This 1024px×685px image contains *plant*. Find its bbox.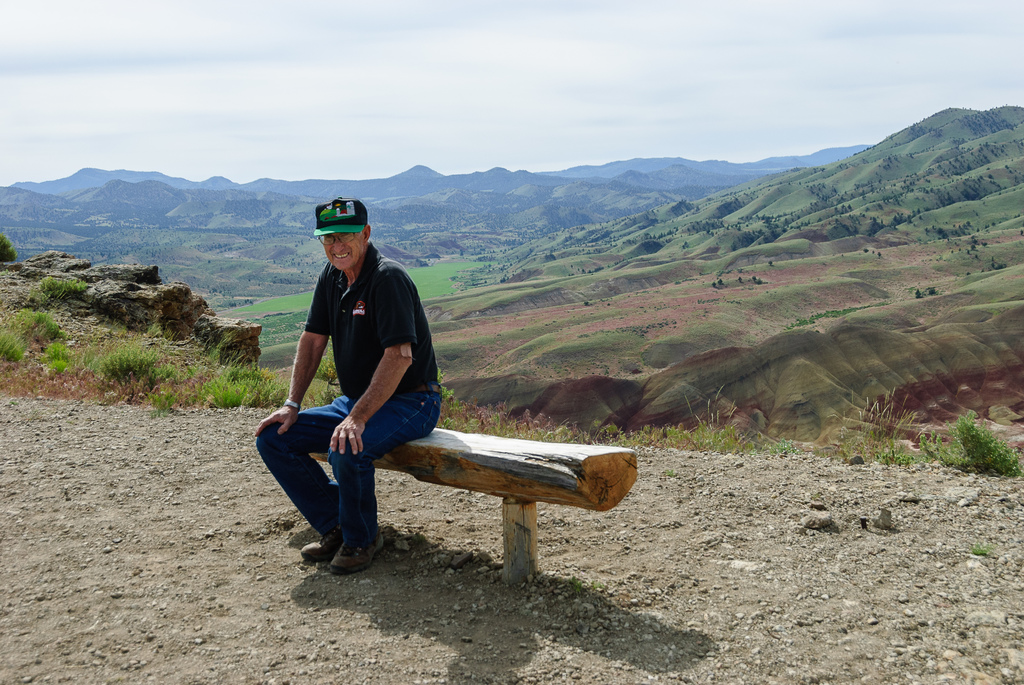
[150,389,182,429].
